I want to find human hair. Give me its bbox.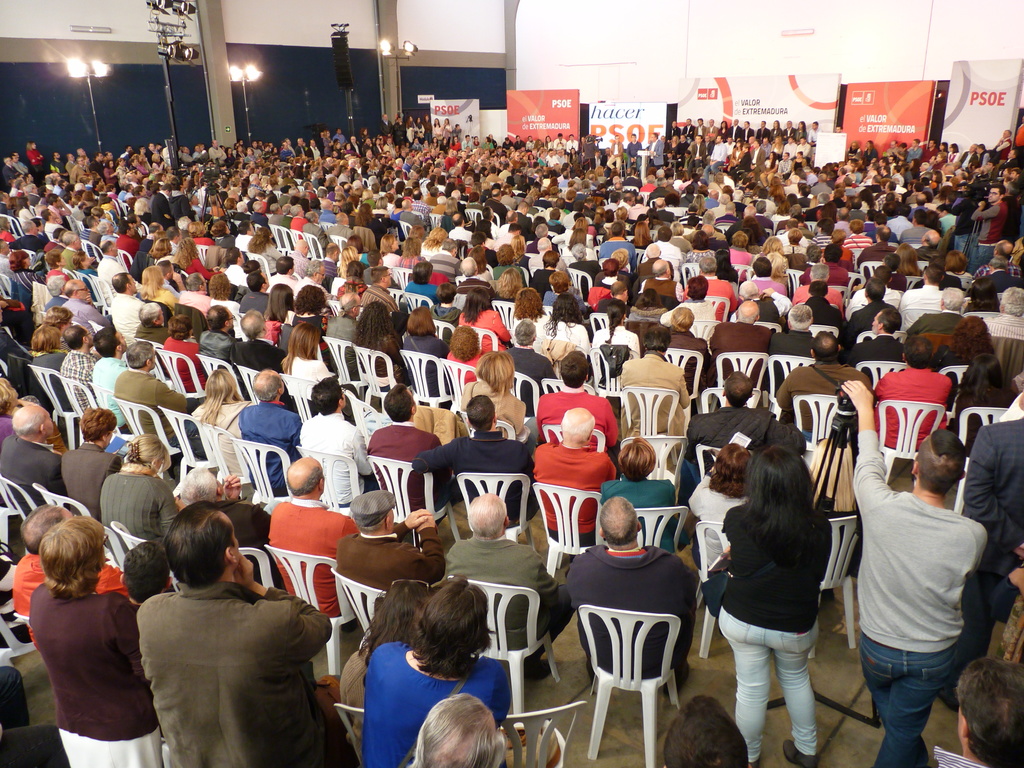
bbox=(427, 223, 451, 247).
